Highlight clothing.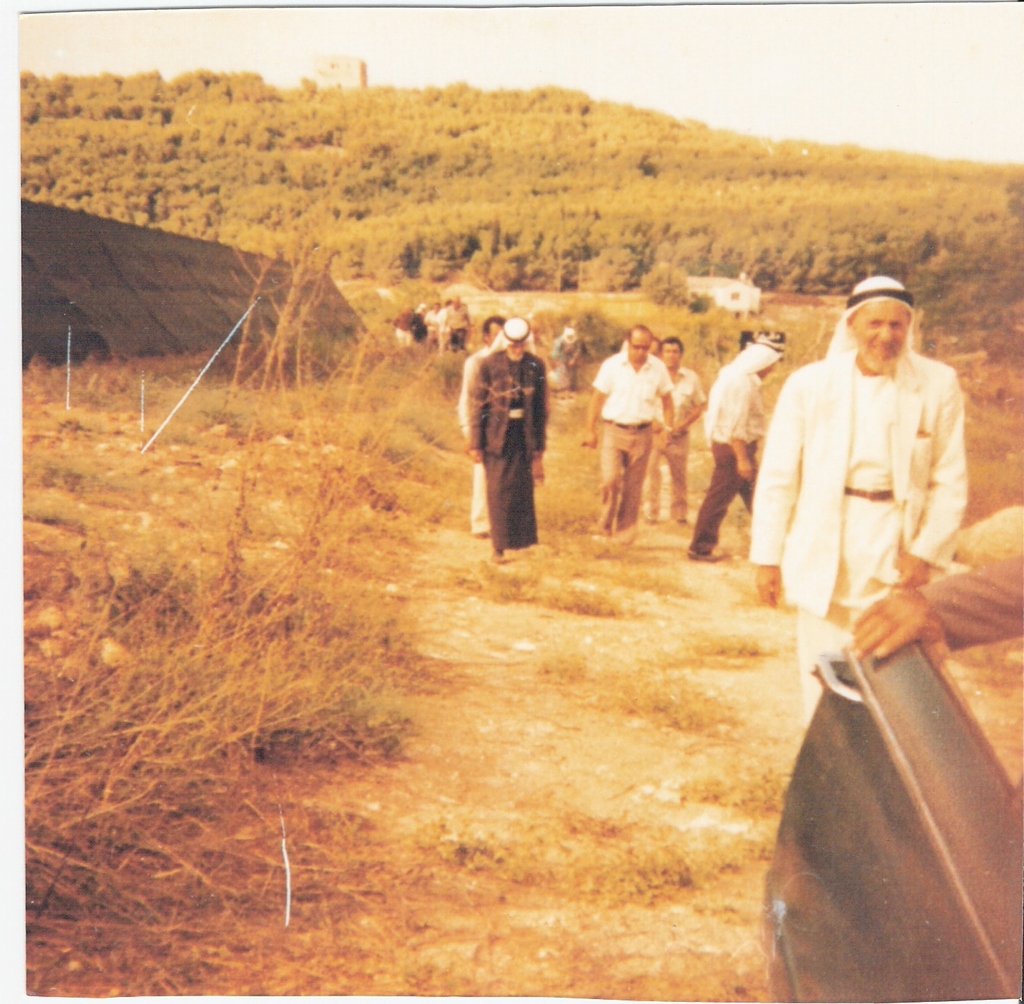
Highlighted region: (x1=651, y1=360, x2=711, y2=522).
